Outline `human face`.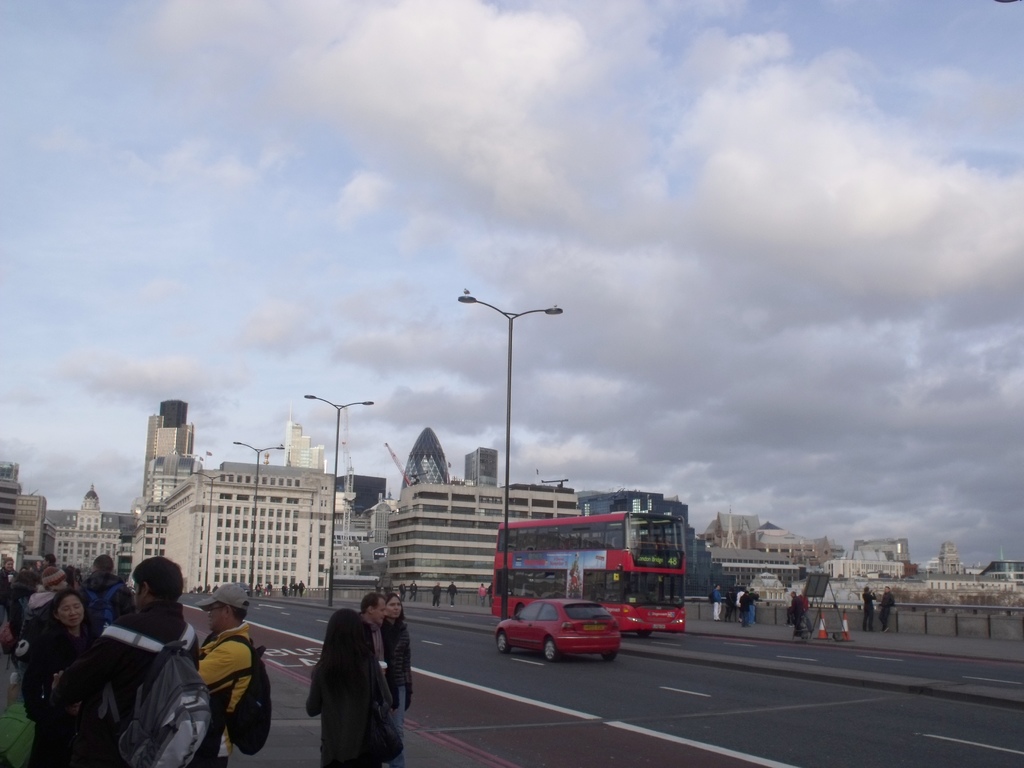
Outline: <box>55,594,84,626</box>.
